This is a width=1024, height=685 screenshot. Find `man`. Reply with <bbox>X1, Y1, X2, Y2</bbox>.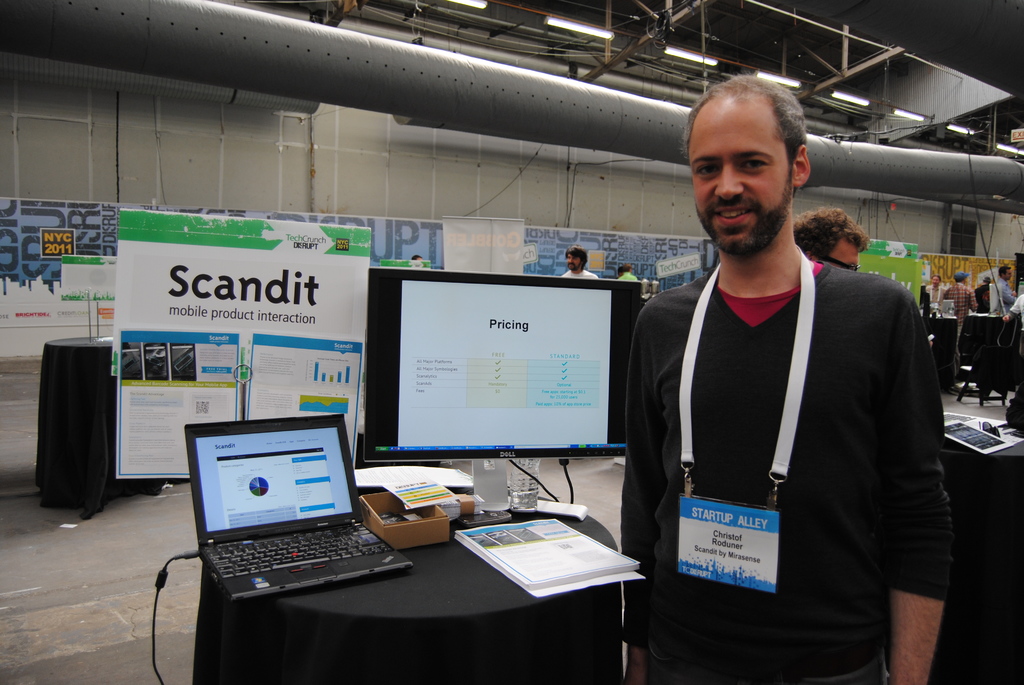
<bbox>613, 75, 954, 680</bbox>.
